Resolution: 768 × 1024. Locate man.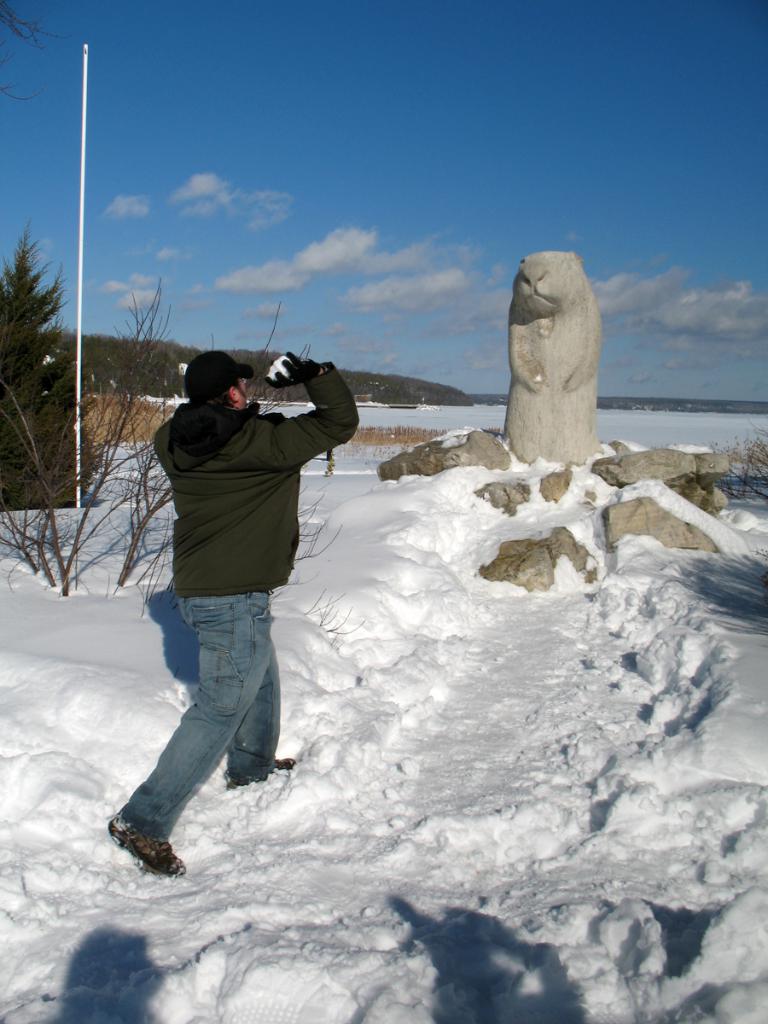
127:335:355:859.
